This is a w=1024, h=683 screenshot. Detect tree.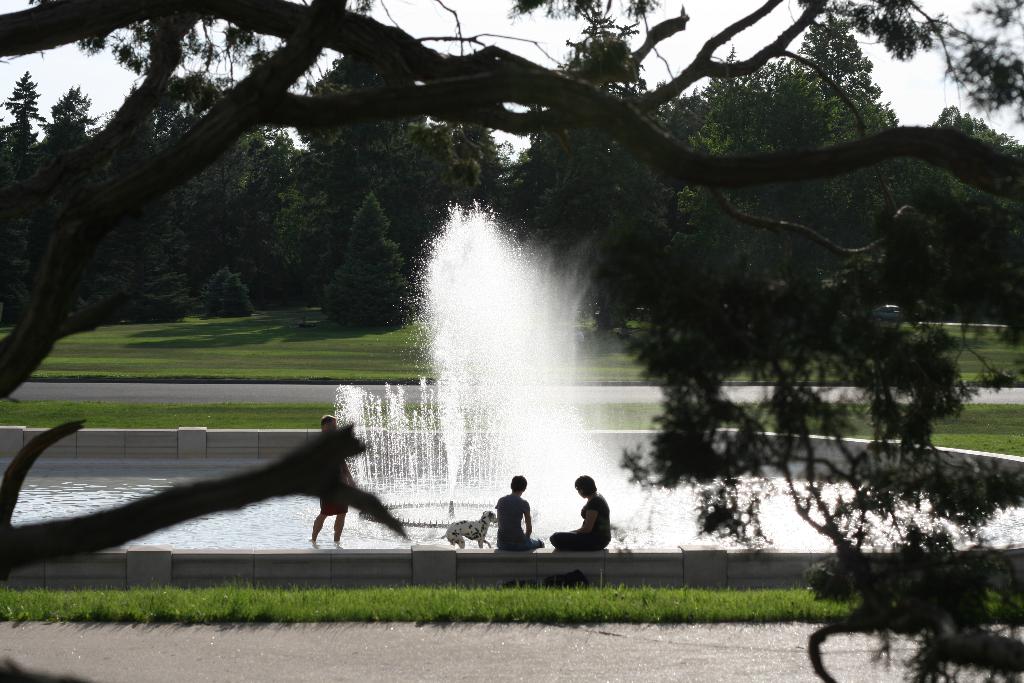
529:8:675:338.
